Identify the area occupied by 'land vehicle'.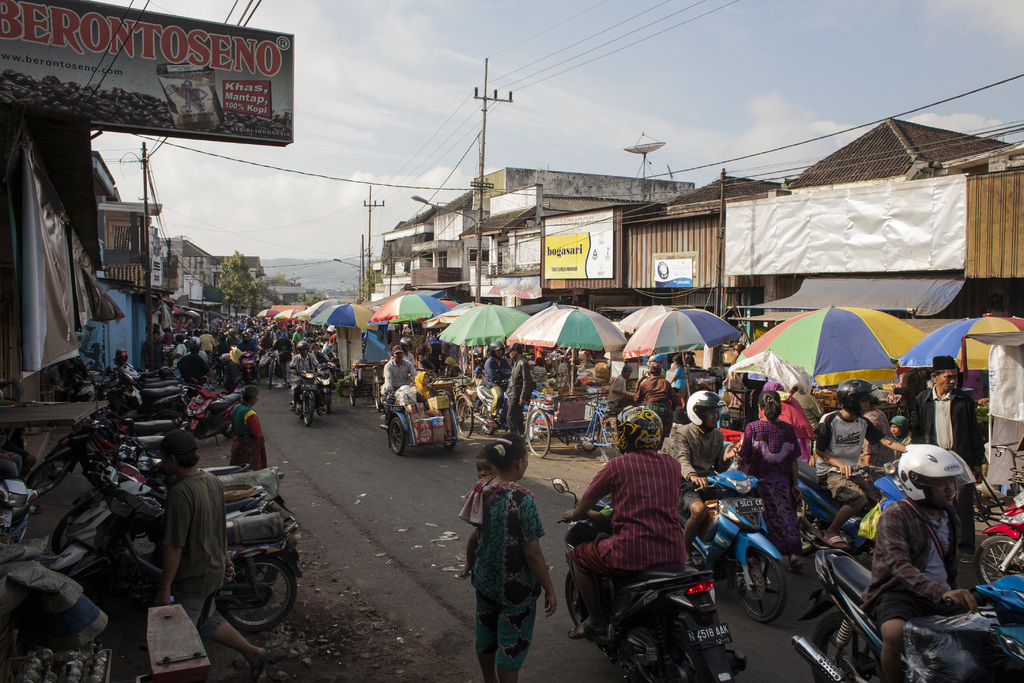
Area: x1=524 y1=381 x2=625 y2=466.
